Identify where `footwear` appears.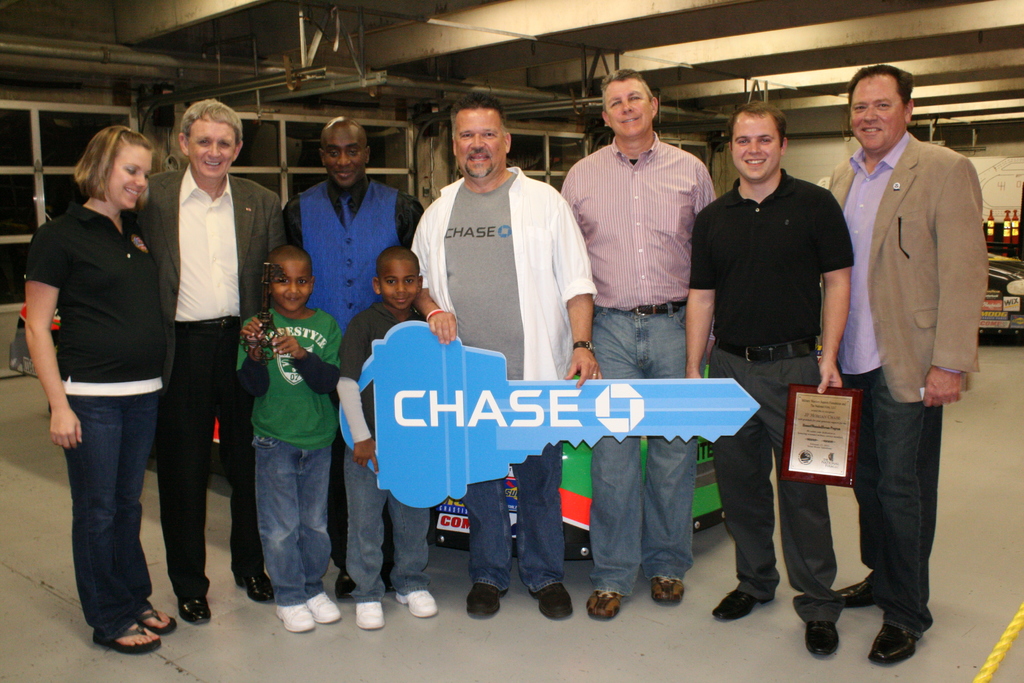
Appears at <region>233, 570, 275, 603</region>.
